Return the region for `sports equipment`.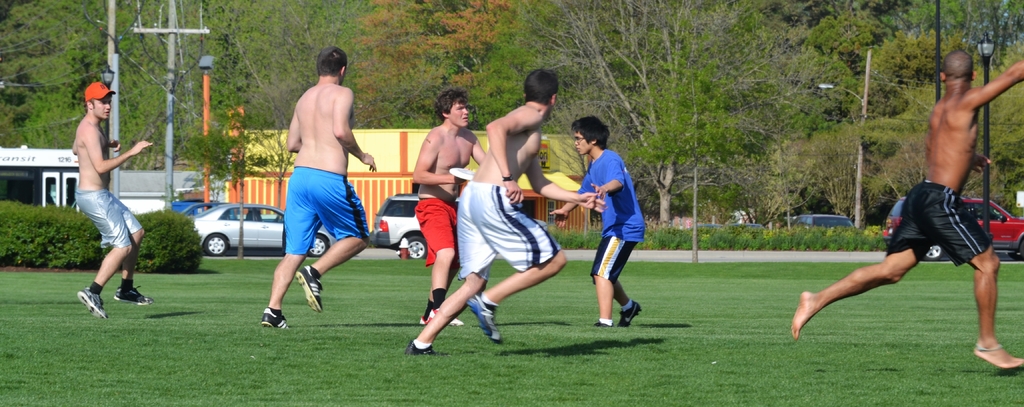
78:289:106:320.
